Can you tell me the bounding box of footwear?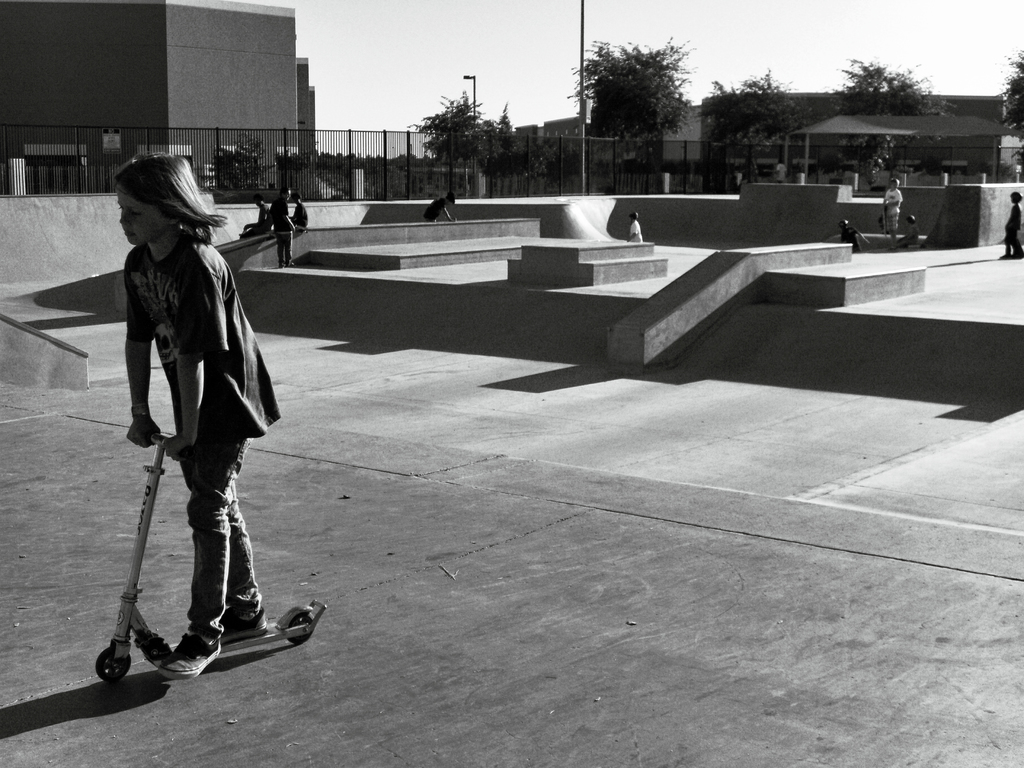
161, 630, 223, 683.
